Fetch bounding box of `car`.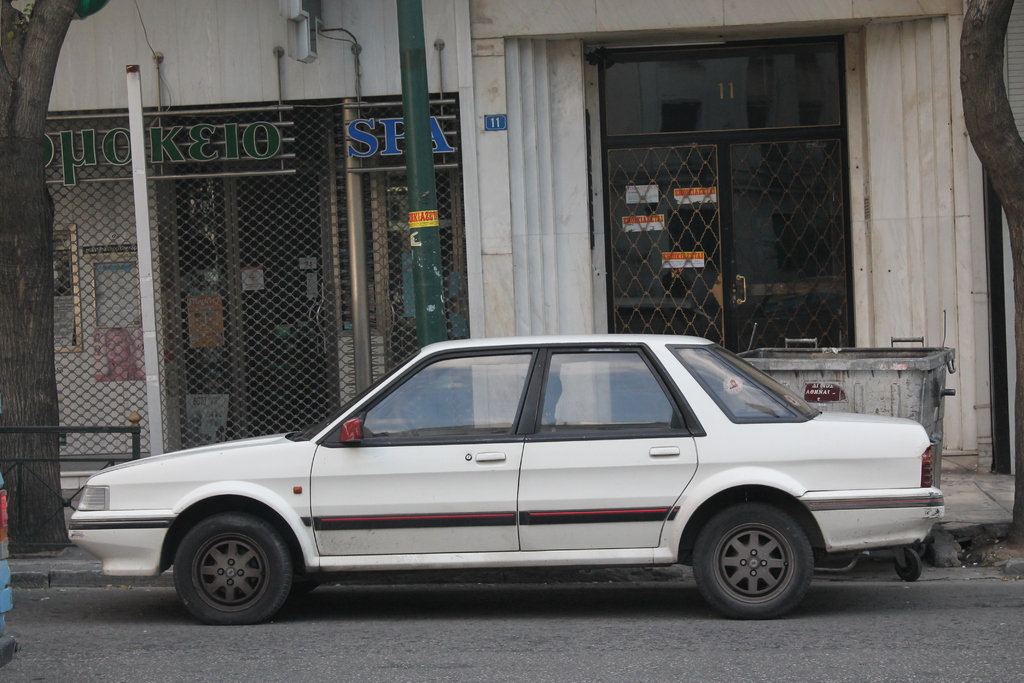
Bbox: detection(70, 334, 943, 620).
